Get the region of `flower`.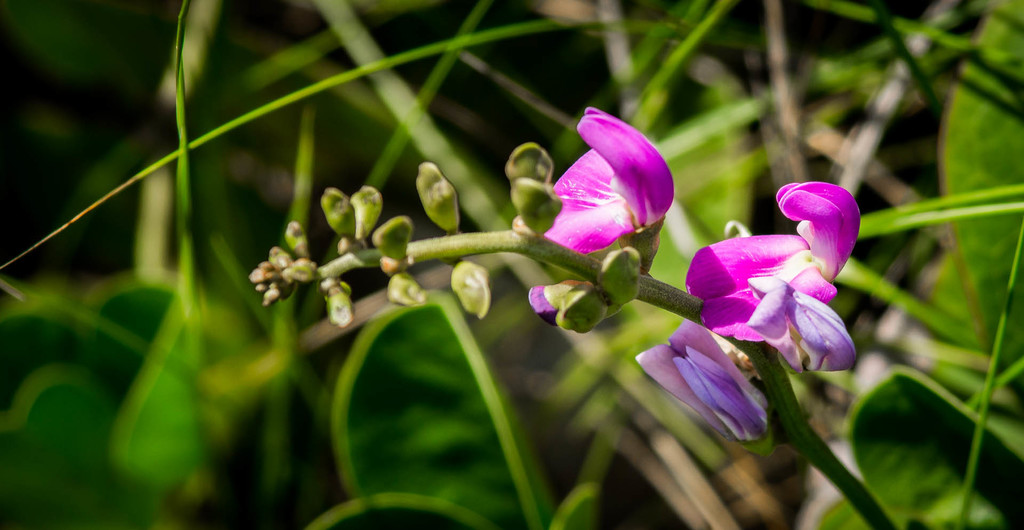
526, 104, 676, 325.
